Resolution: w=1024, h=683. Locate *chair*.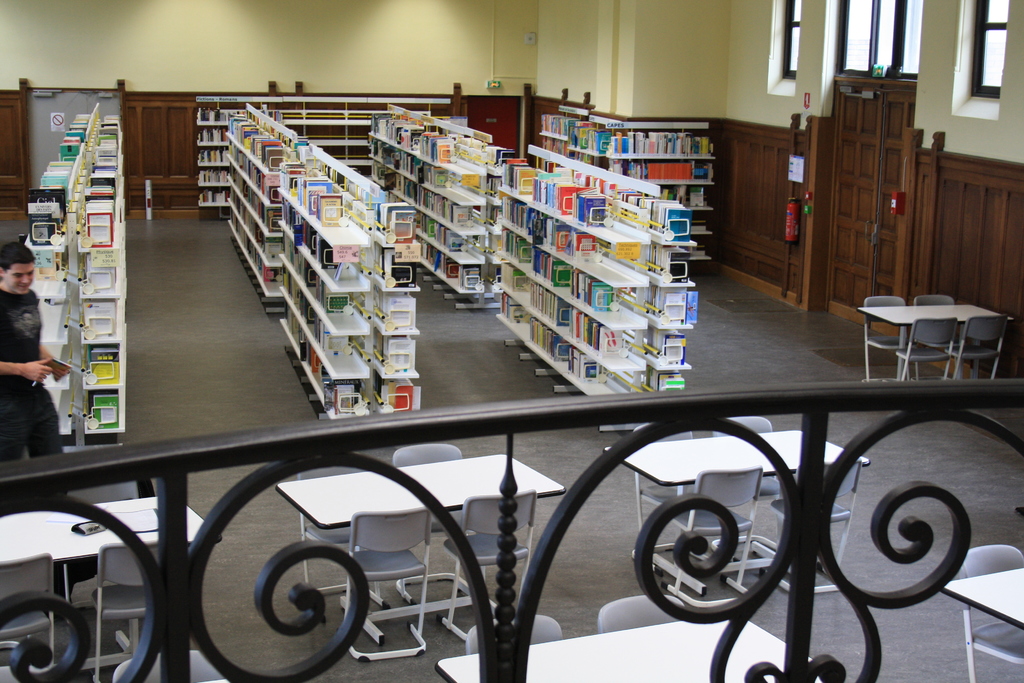
pyautogui.locateOnScreen(296, 461, 392, 625).
